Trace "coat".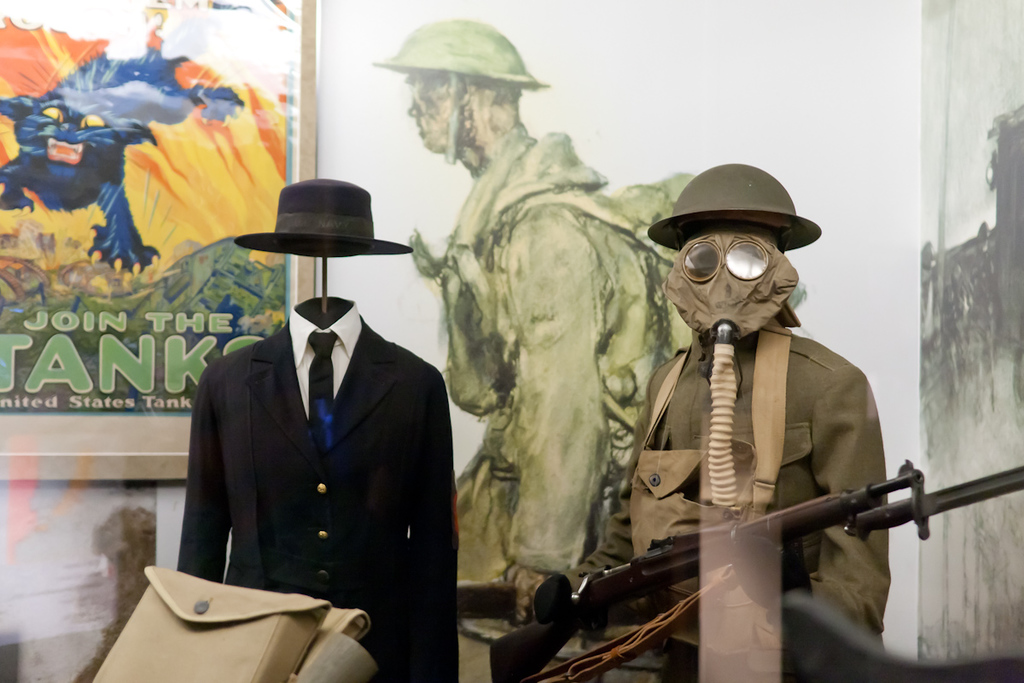
Traced to BBox(177, 312, 460, 682).
